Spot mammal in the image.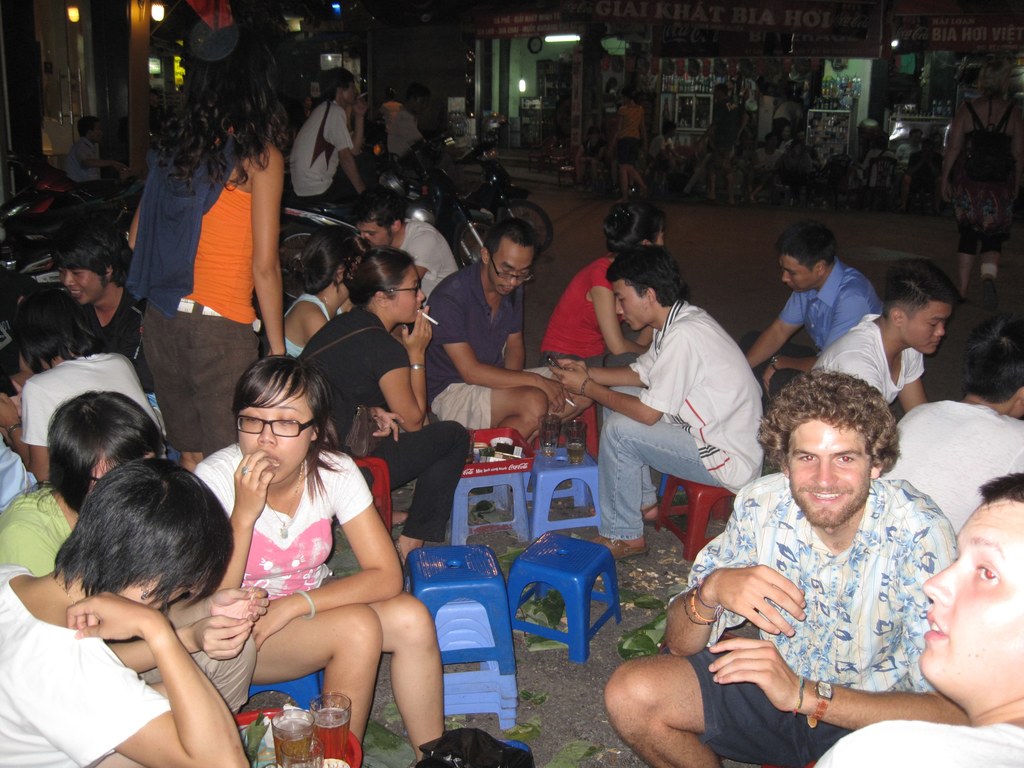
mammal found at select_region(269, 227, 370, 356).
